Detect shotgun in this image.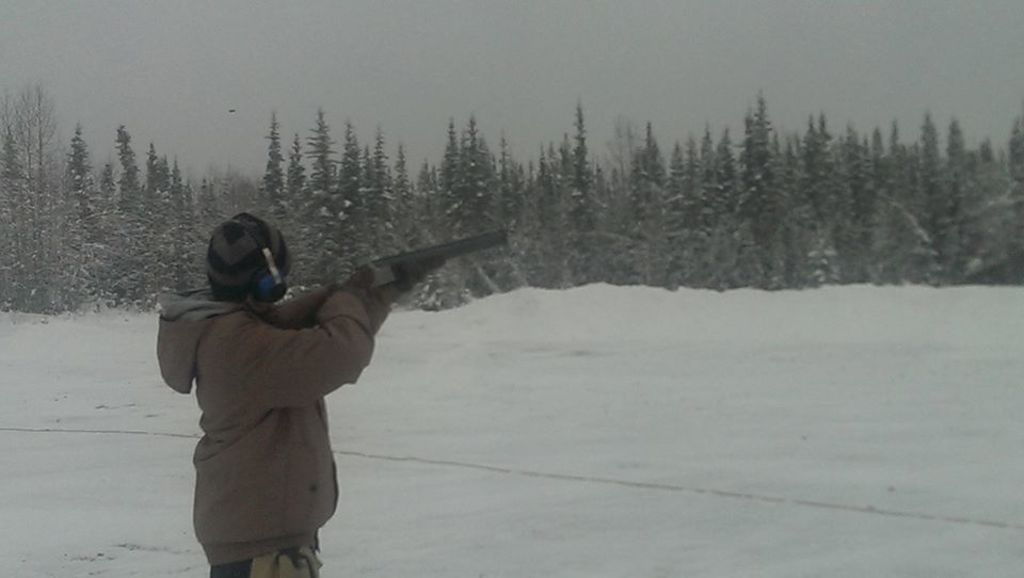
Detection: [left=260, top=224, right=507, bottom=330].
